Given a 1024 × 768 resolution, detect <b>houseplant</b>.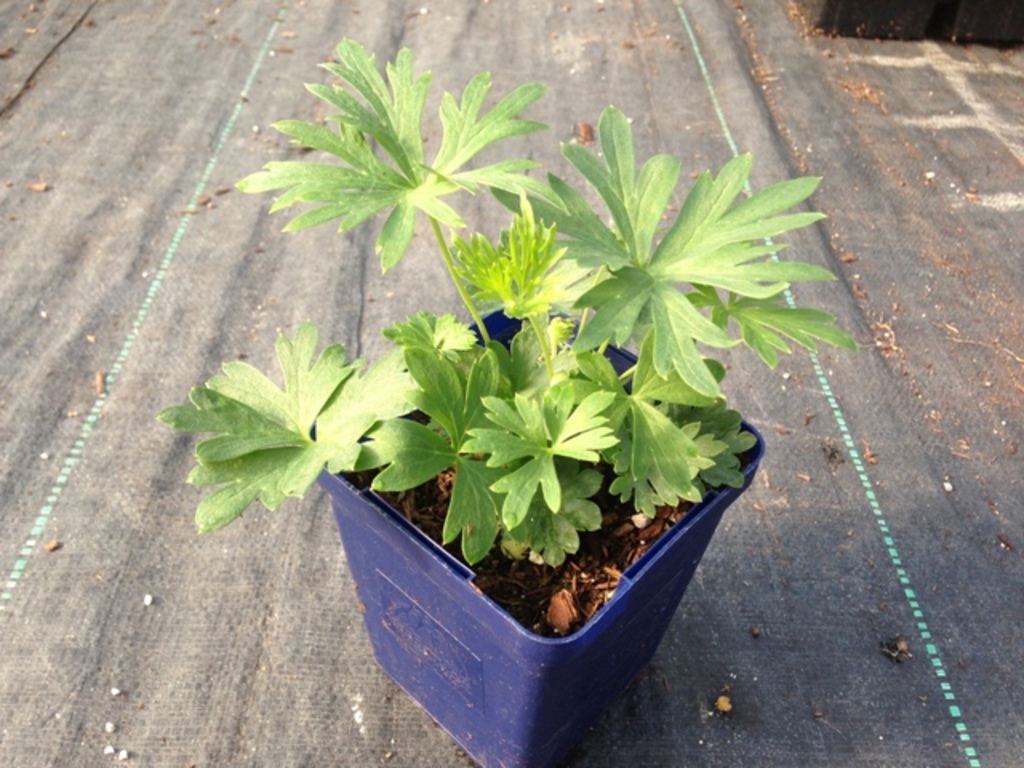
<bbox>154, 37, 862, 766</bbox>.
